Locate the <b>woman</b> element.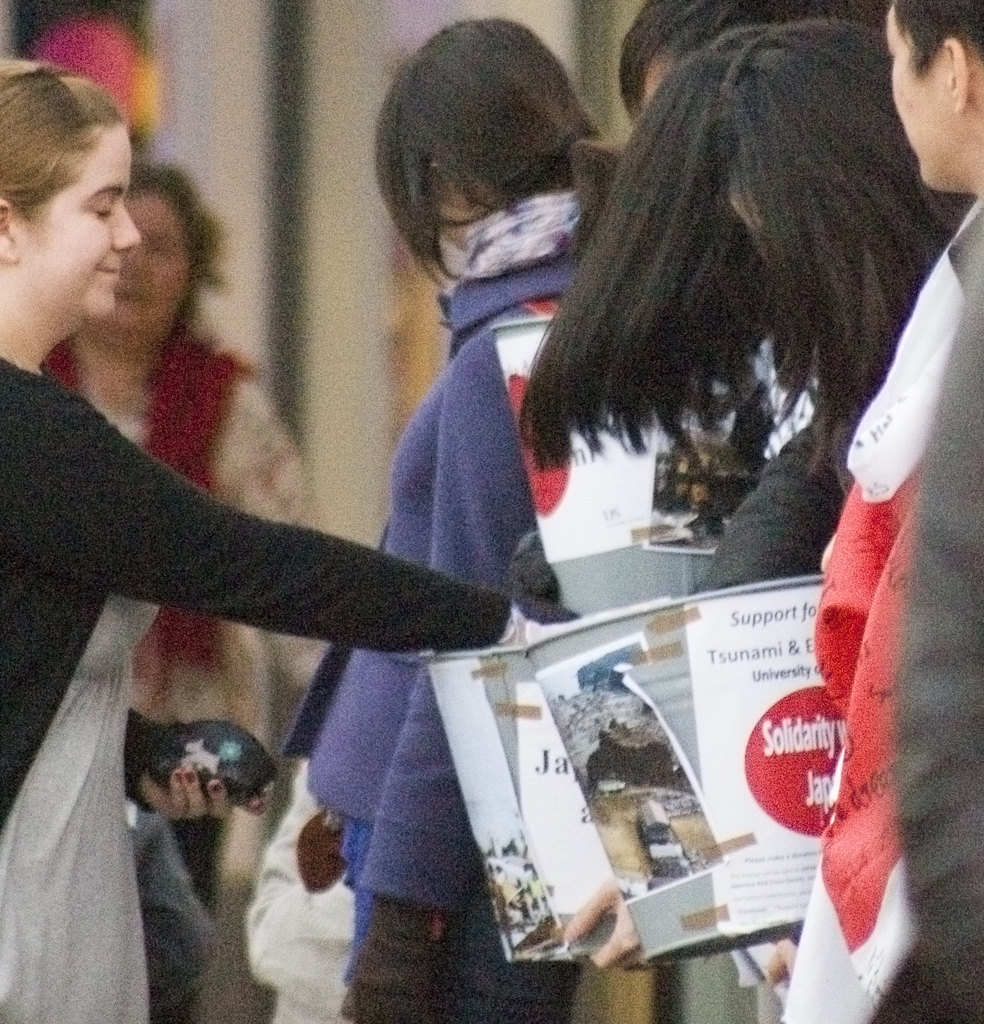
Element bbox: select_region(0, 56, 541, 835).
